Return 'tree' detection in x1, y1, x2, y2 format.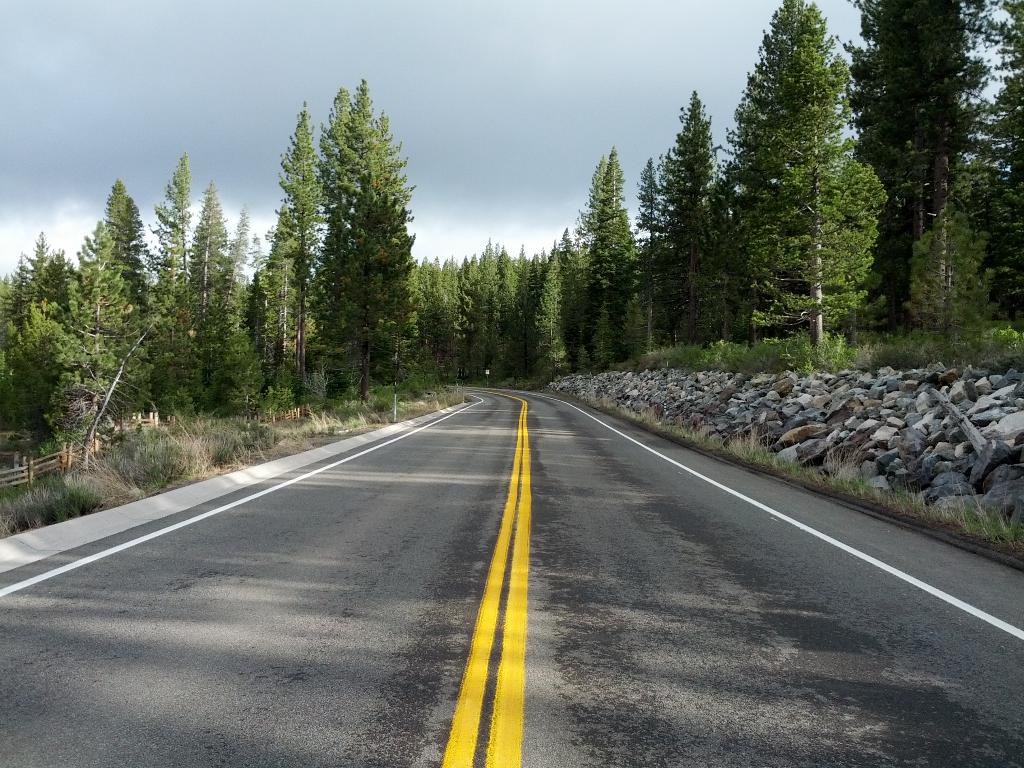
572, 132, 650, 364.
